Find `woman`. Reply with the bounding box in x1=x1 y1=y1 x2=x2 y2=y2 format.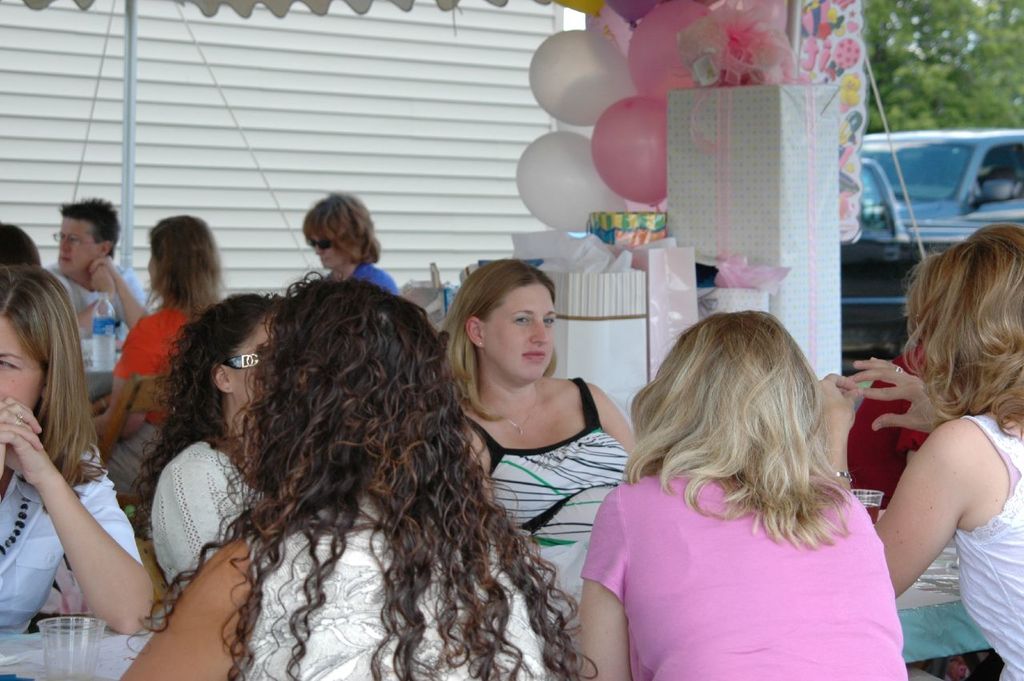
x1=574 y1=308 x2=910 y2=680.
